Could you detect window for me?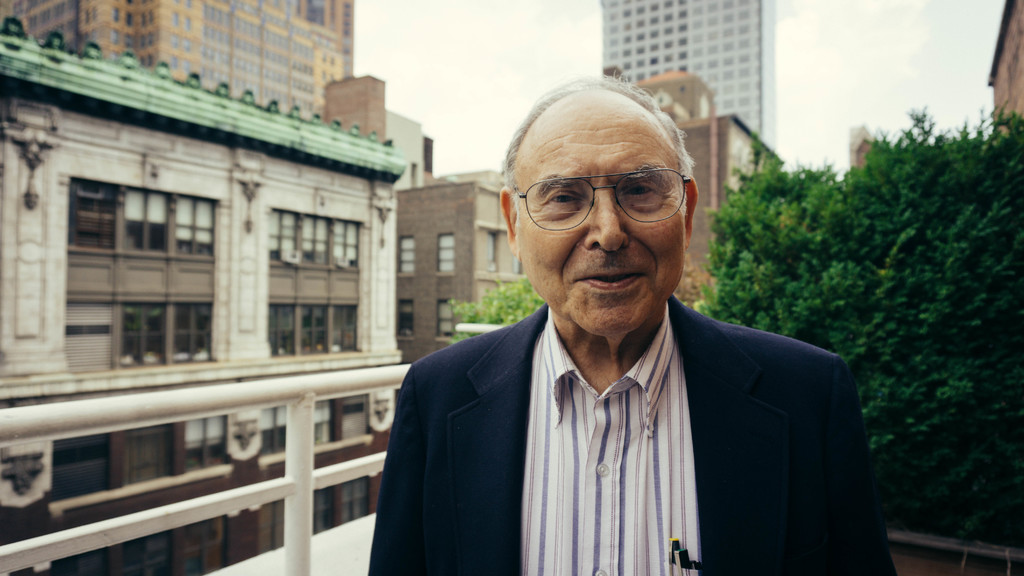
Detection result: x1=272, y1=211, x2=365, y2=359.
